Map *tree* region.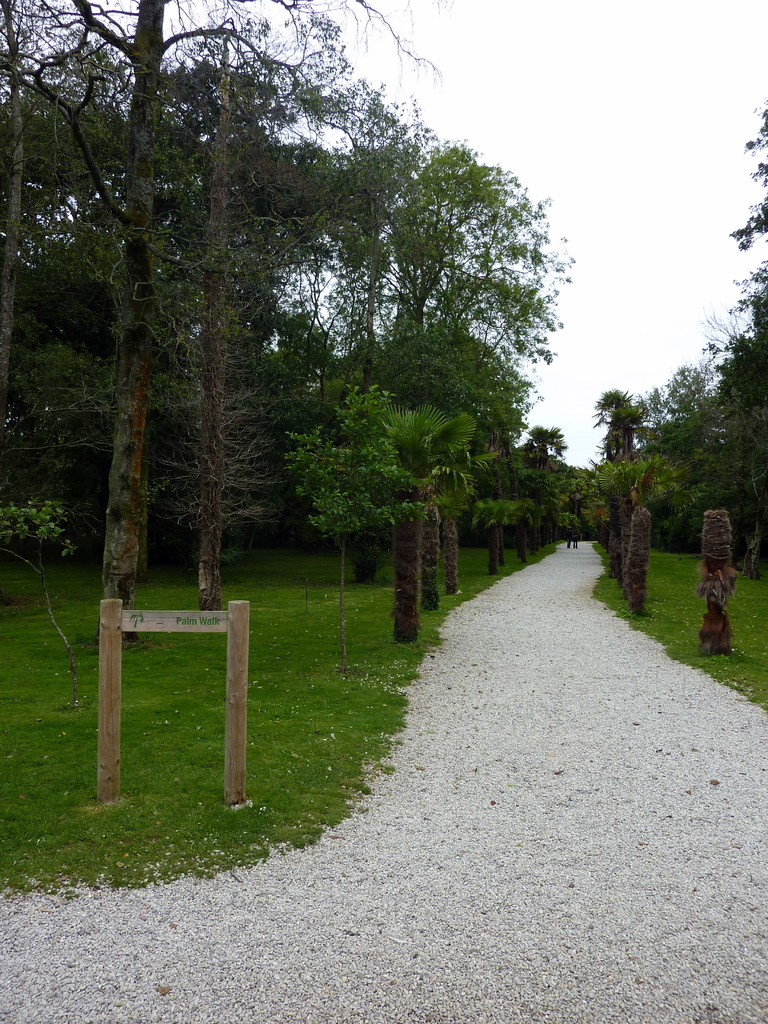
Mapped to bbox=(348, 309, 535, 545).
